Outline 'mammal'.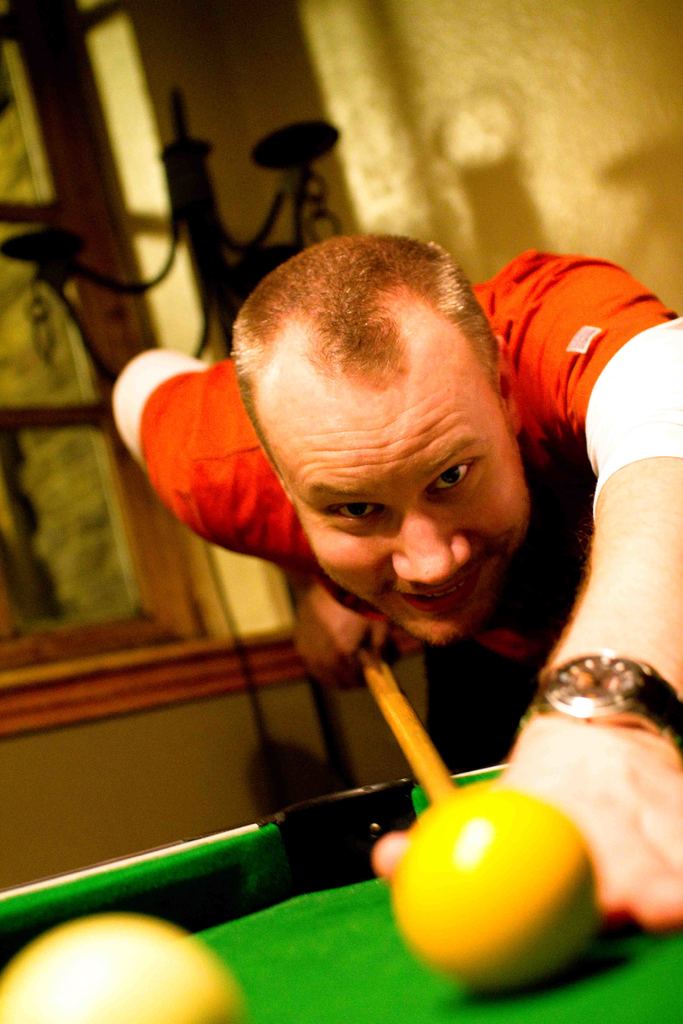
Outline: [left=44, top=243, right=645, bottom=924].
